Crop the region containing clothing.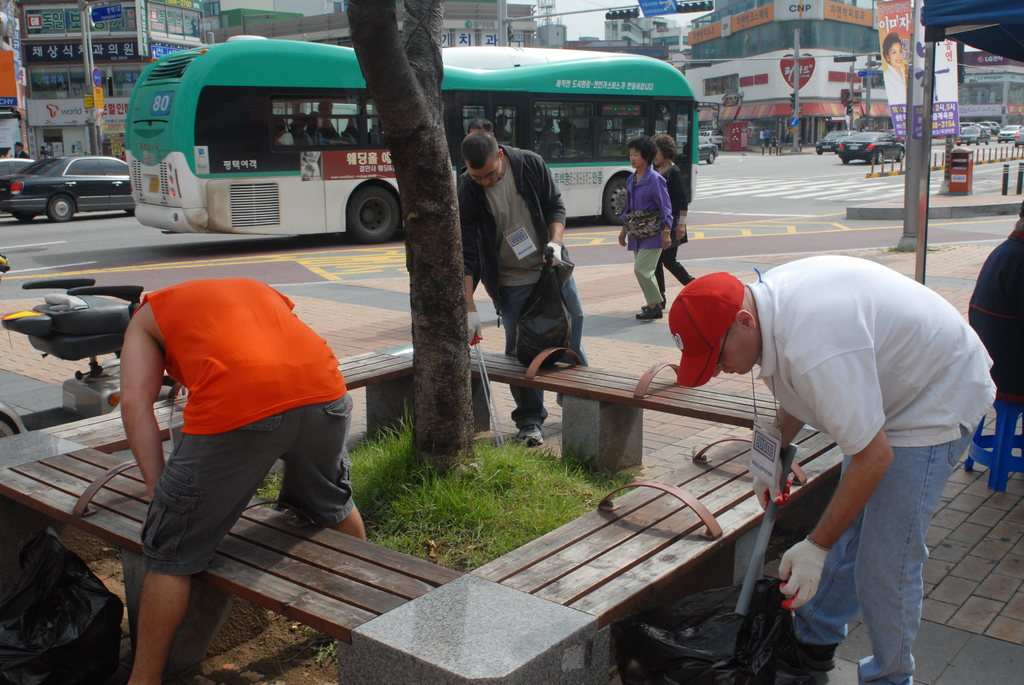
Crop region: box=[748, 255, 1000, 450].
